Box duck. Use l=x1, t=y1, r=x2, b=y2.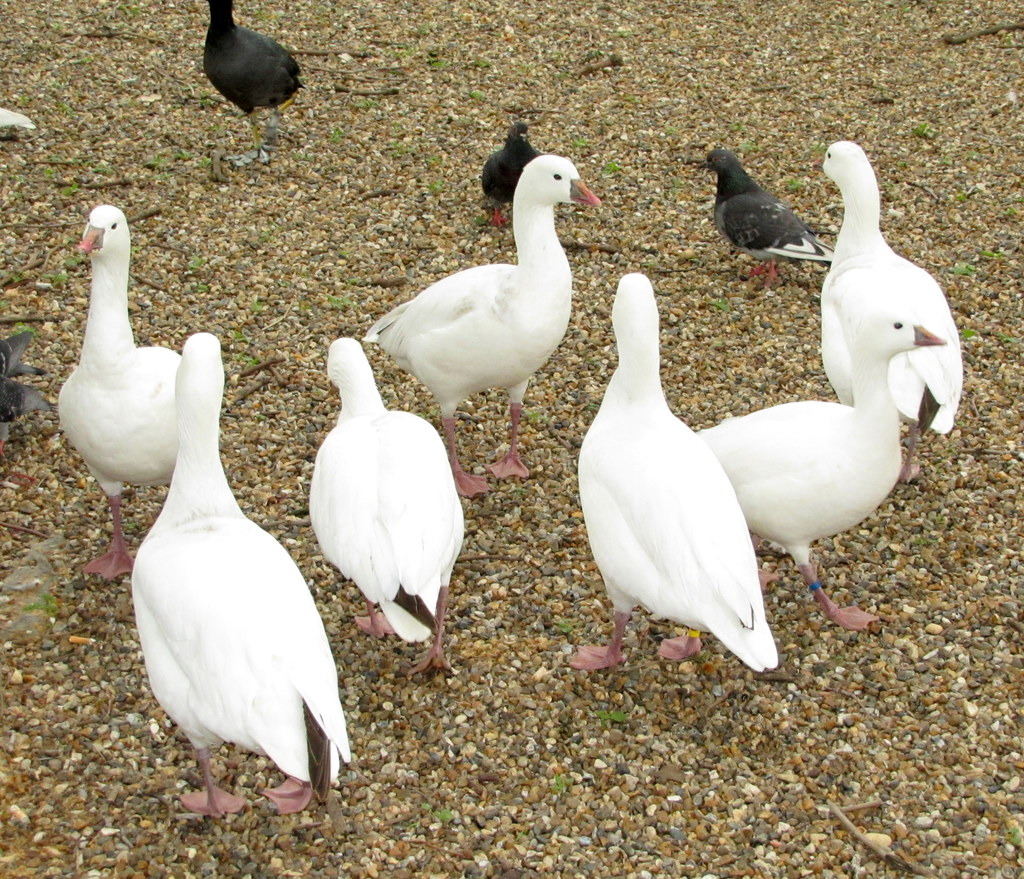
l=561, t=271, r=780, b=704.
